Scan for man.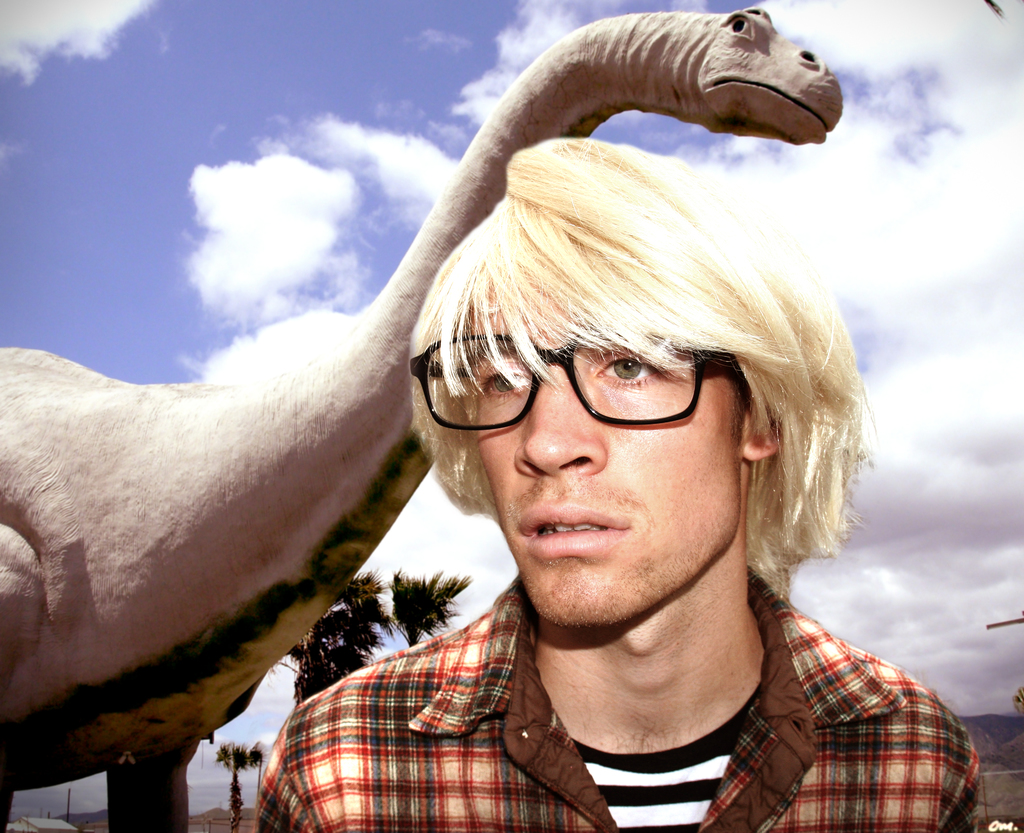
Scan result: {"left": 257, "top": 143, "right": 1012, "bottom": 832}.
